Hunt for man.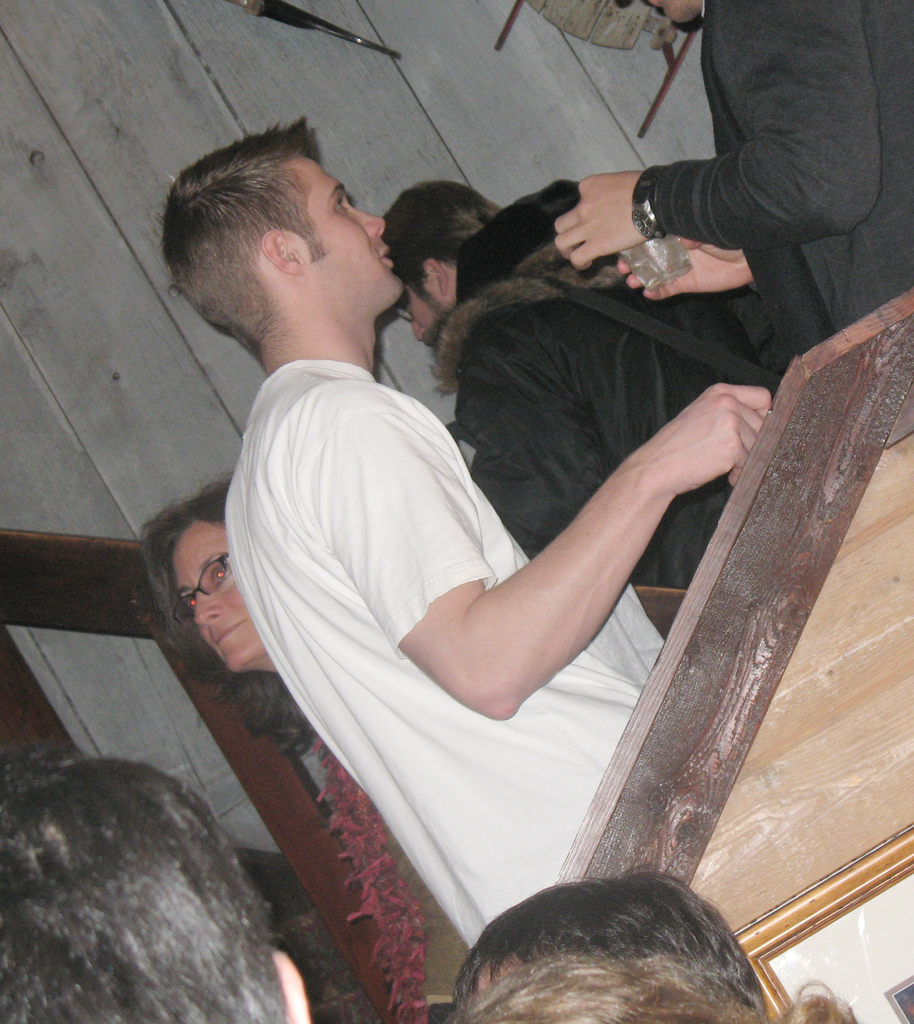
Hunted down at {"x1": 148, "y1": 93, "x2": 772, "y2": 978}.
